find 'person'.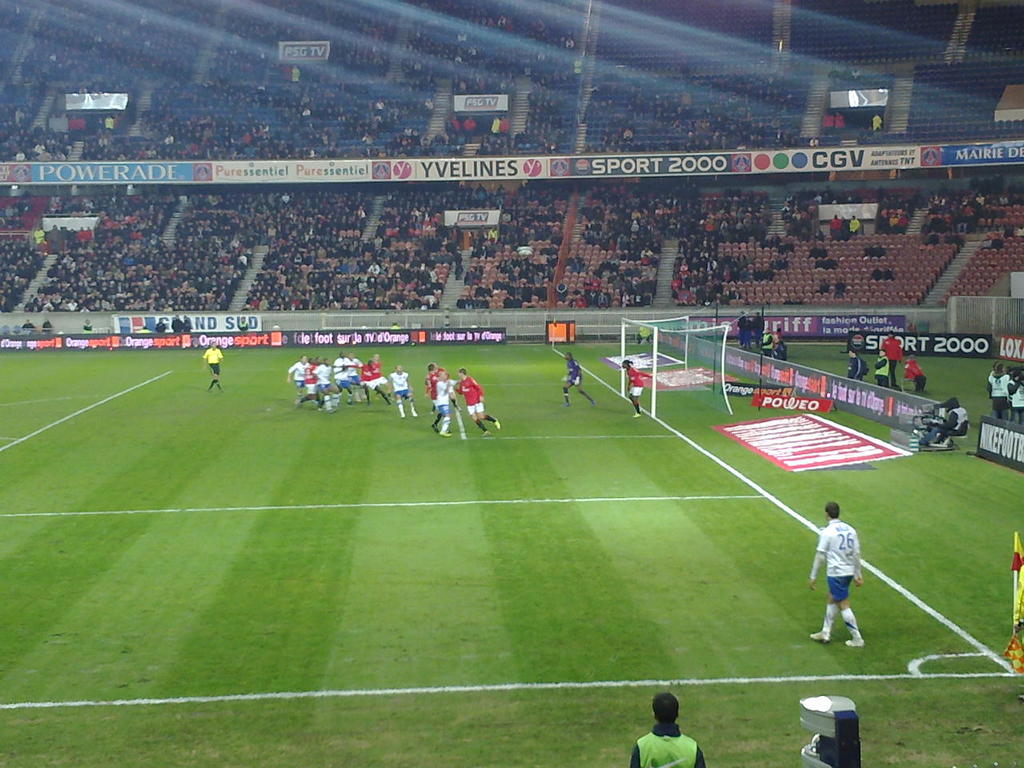
[881,330,903,388].
